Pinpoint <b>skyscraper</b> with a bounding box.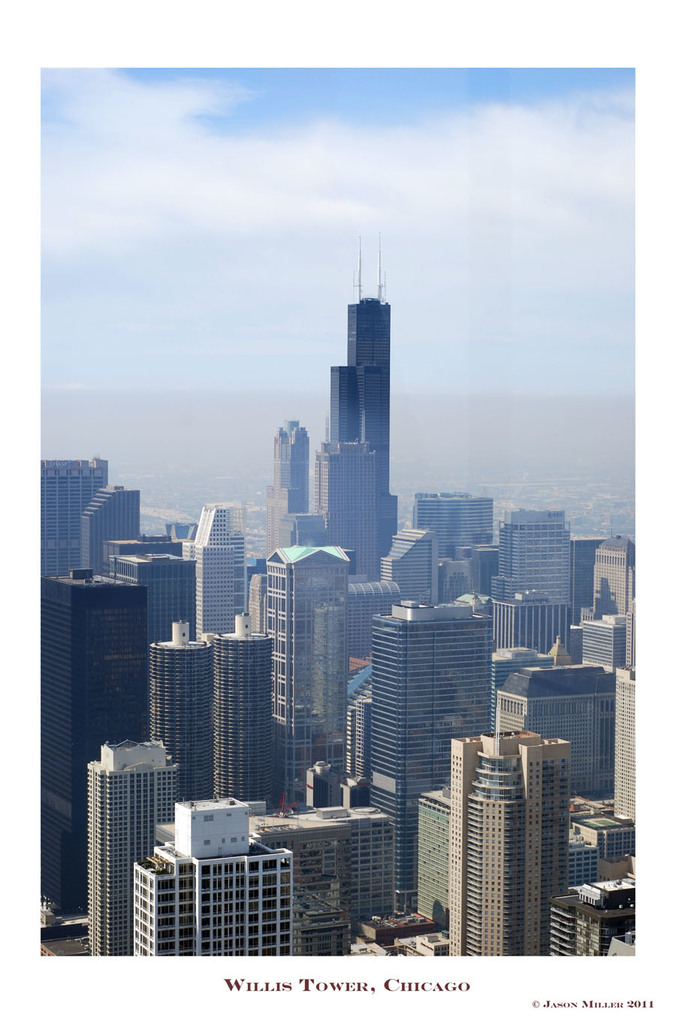
<bbox>183, 506, 236, 640</bbox>.
